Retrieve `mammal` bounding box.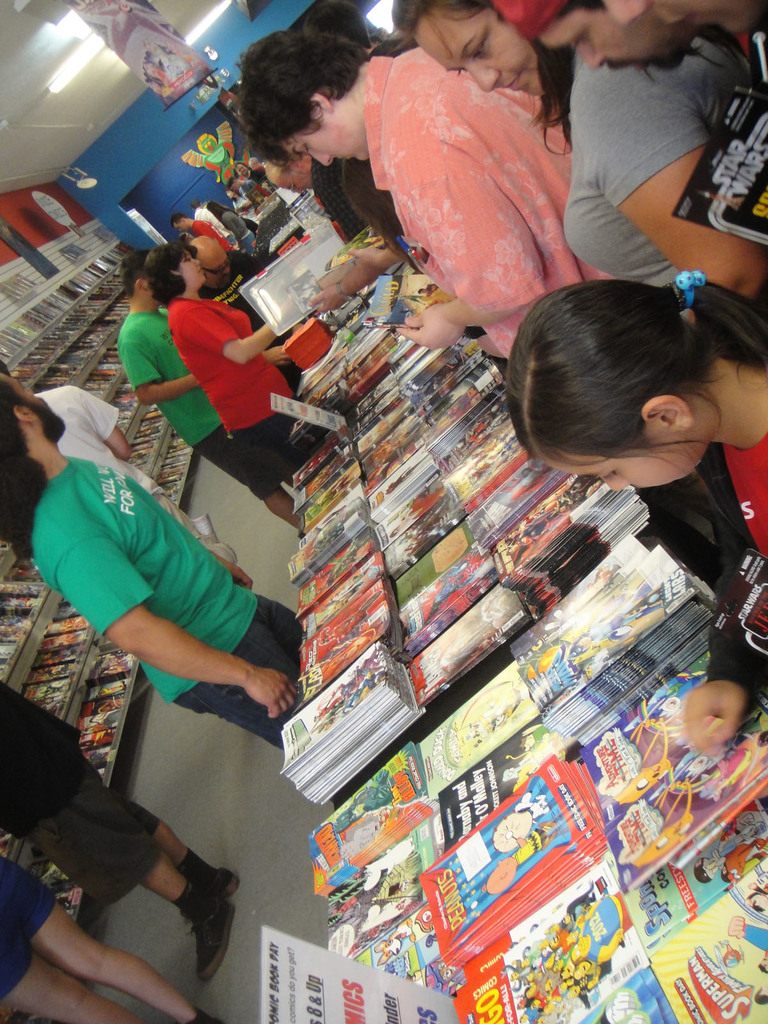
Bounding box: [227,191,251,218].
